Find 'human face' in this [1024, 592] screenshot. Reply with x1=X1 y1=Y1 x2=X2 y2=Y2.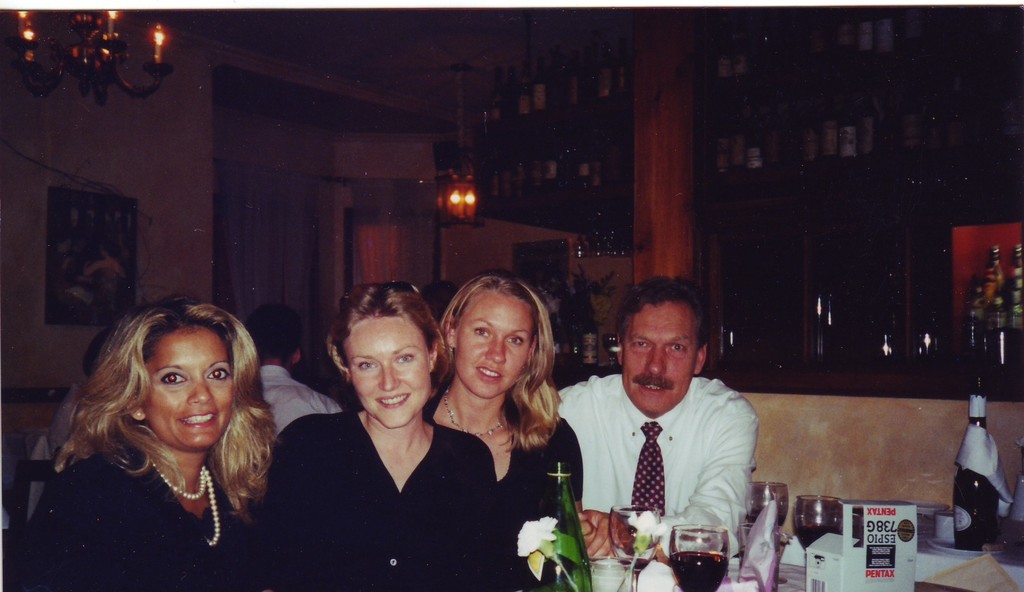
x1=620 y1=299 x2=700 y2=412.
